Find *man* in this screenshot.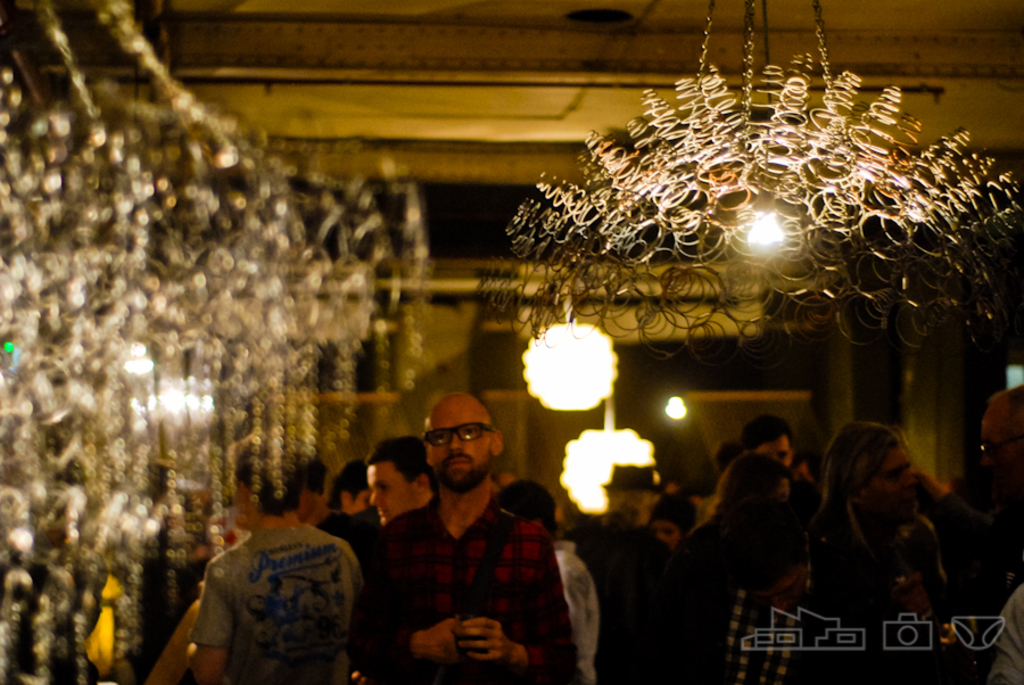
The bounding box for *man* is region(741, 406, 804, 476).
